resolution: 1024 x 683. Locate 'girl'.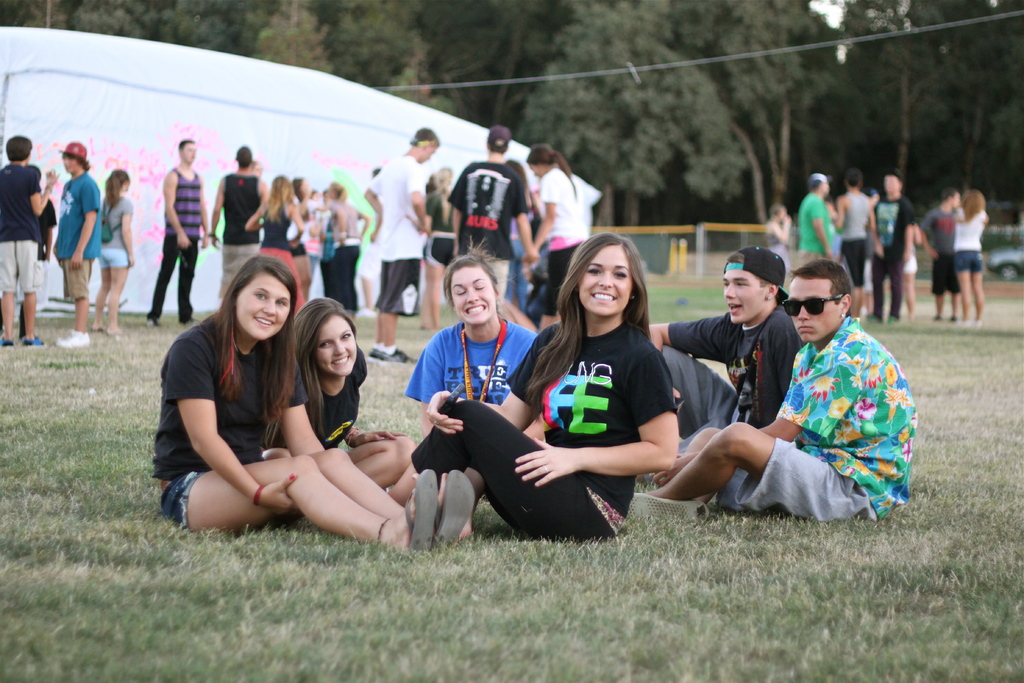
[left=97, top=169, right=136, bottom=338].
